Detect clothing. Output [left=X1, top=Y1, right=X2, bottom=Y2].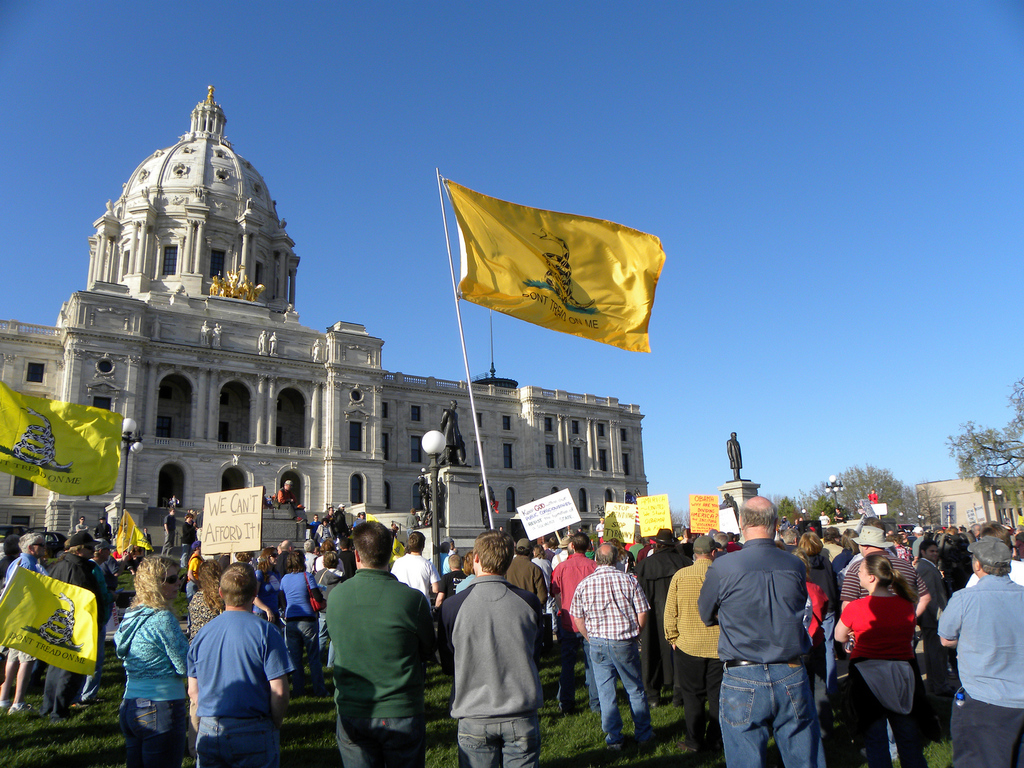
[left=696, top=542, right=819, bottom=760].
